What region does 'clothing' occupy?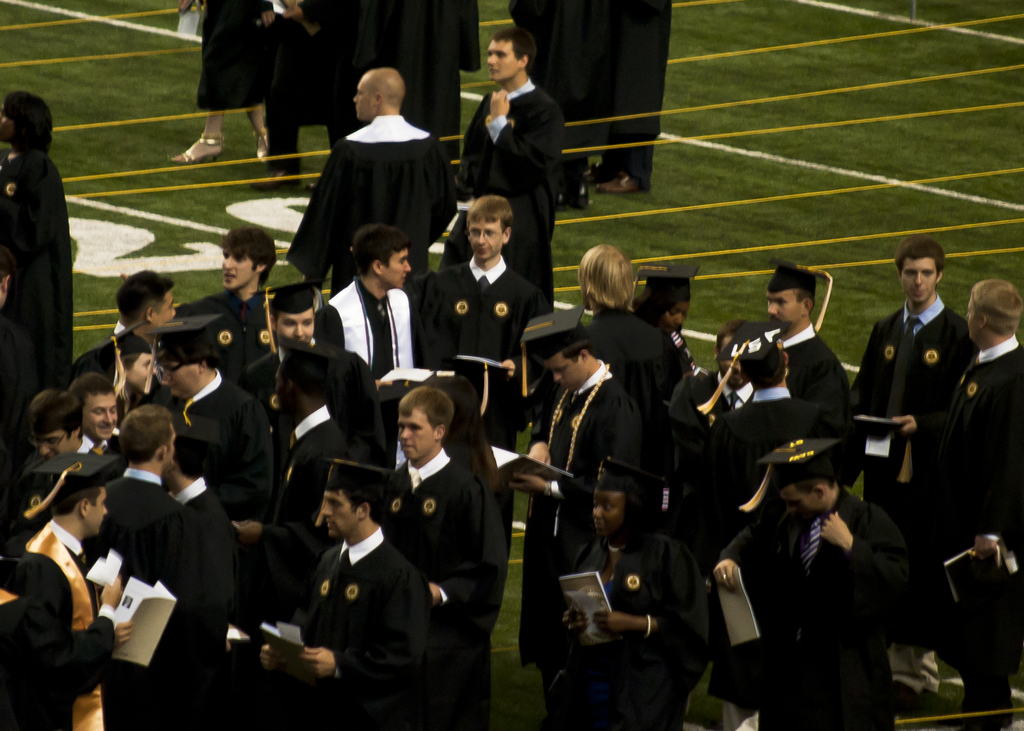
173,277,267,339.
